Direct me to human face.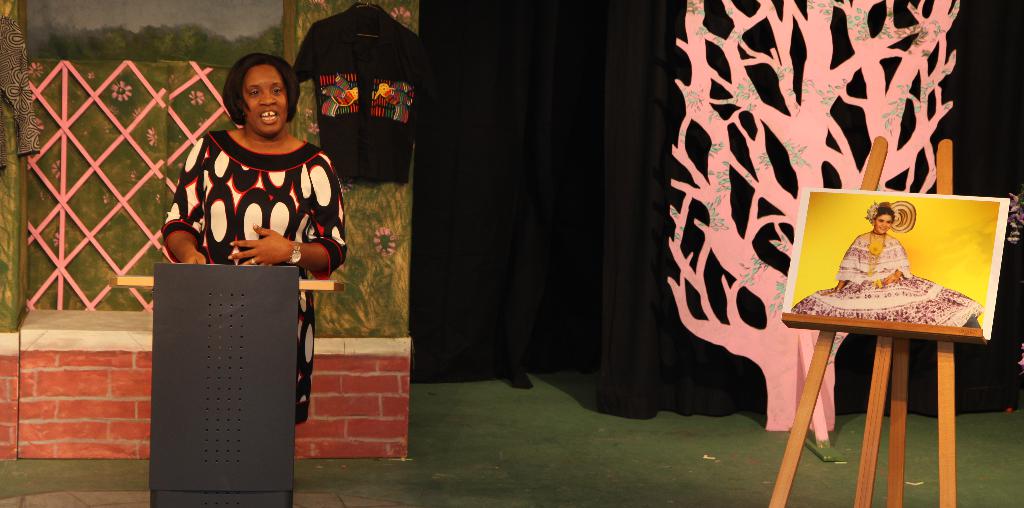
Direction: detection(875, 212, 895, 236).
